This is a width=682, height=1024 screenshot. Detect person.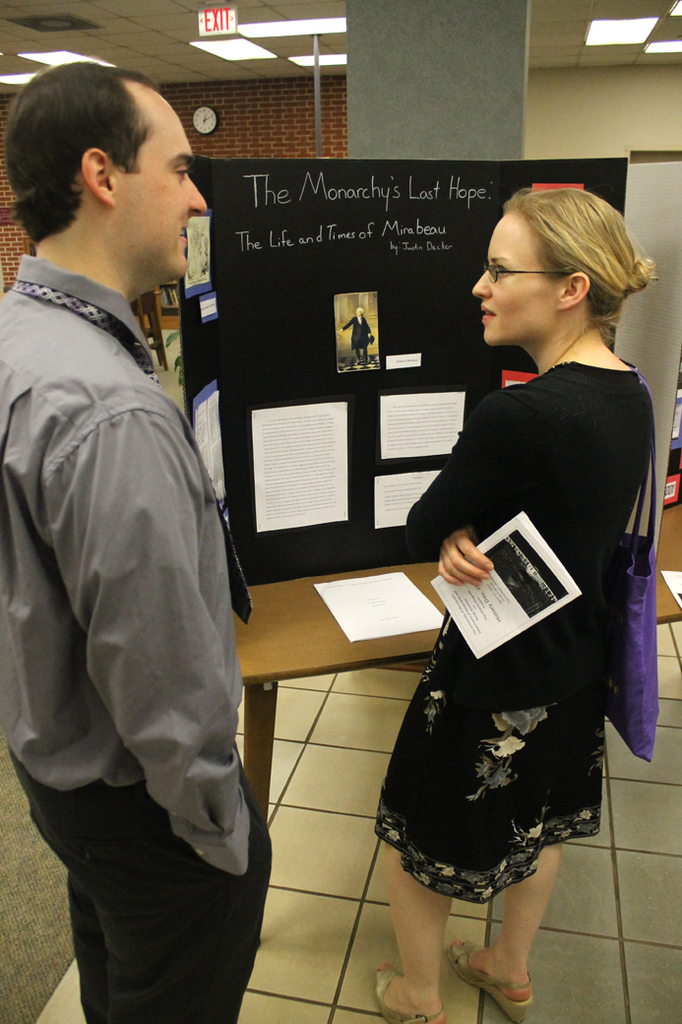
(0,60,264,1022).
